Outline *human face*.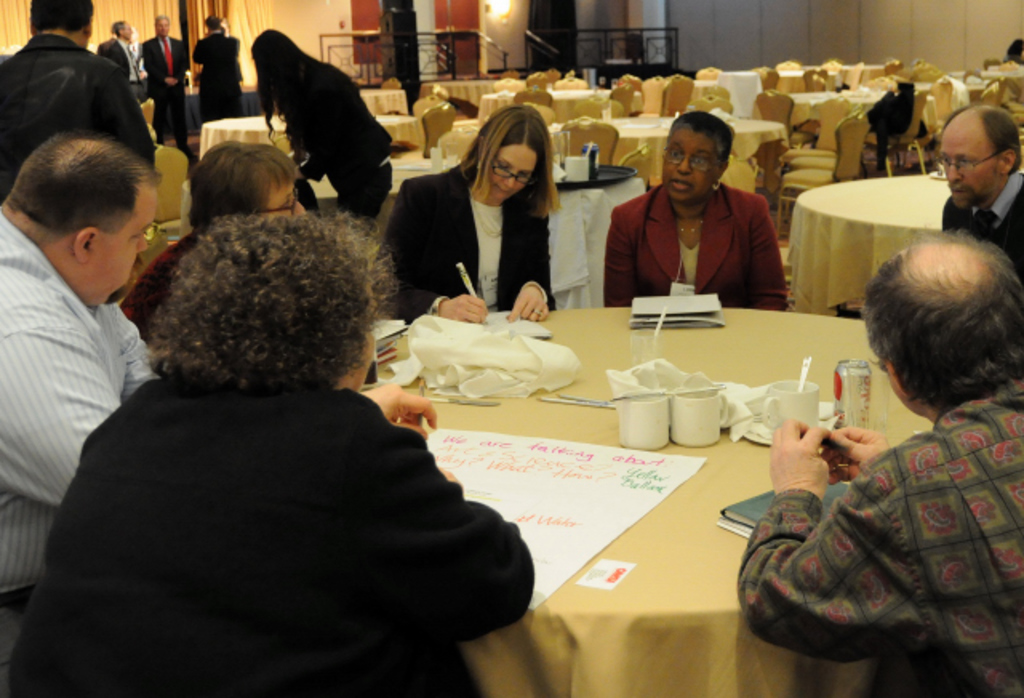
Outline: Rect(934, 131, 1000, 203).
